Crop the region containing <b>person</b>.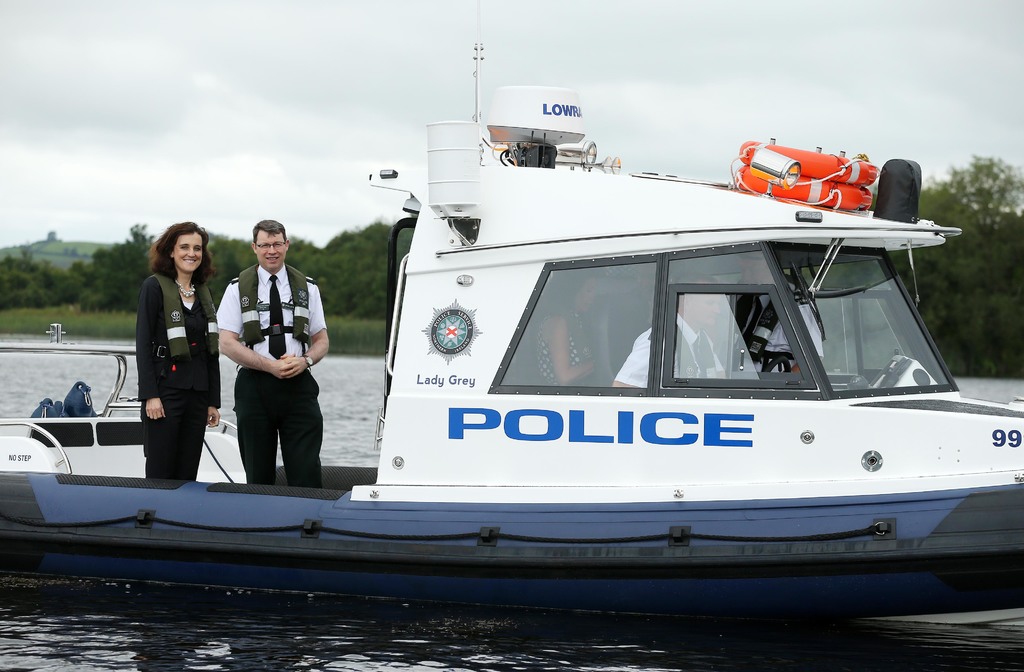
Crop region: {"left": 611, "top": 281, "right": 729, "bottom": 388}.
